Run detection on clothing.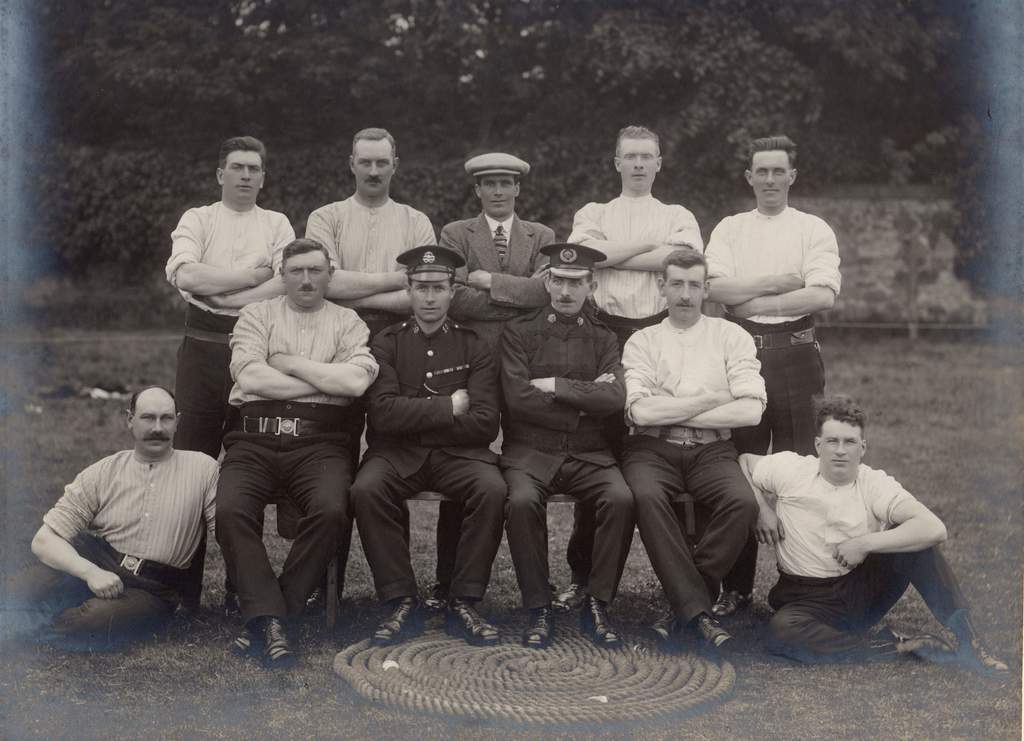
Result: x1=617 y1=312 x2=769 y2=623.
